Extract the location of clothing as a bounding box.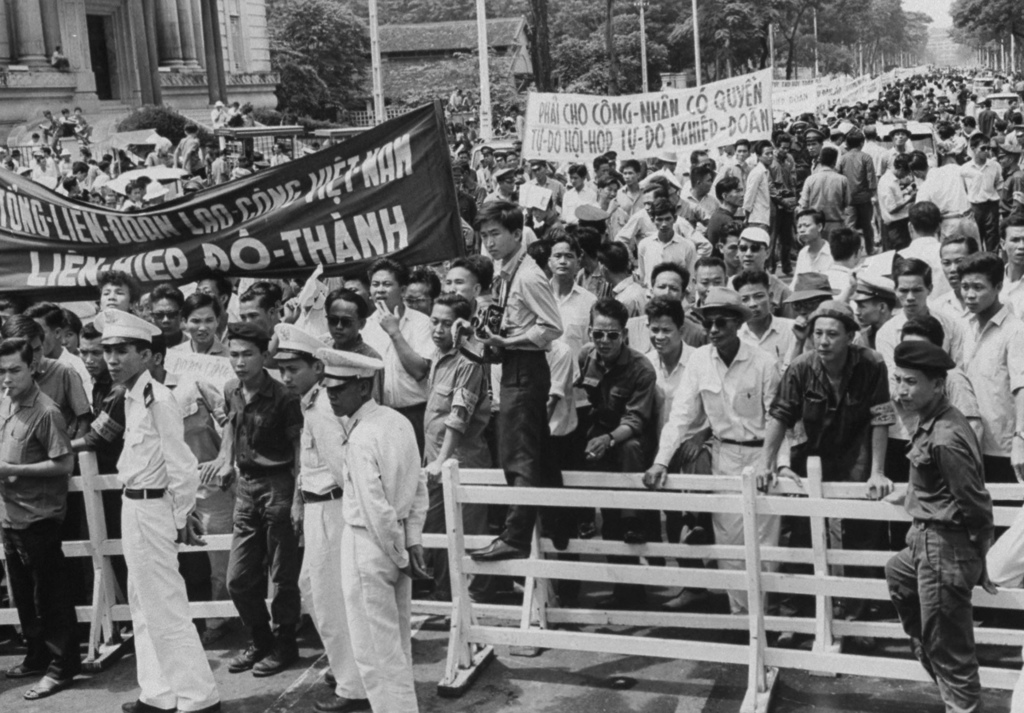
bbox=[575, 339, 660, 520].
